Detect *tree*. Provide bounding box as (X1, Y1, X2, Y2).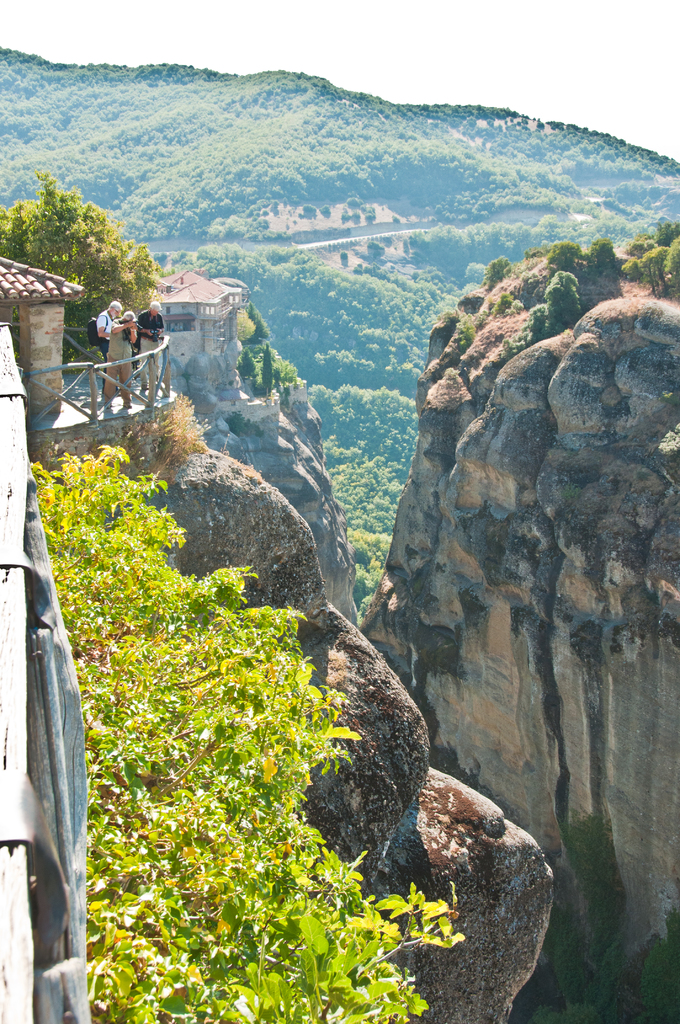
(556, 239, 586, 271).
